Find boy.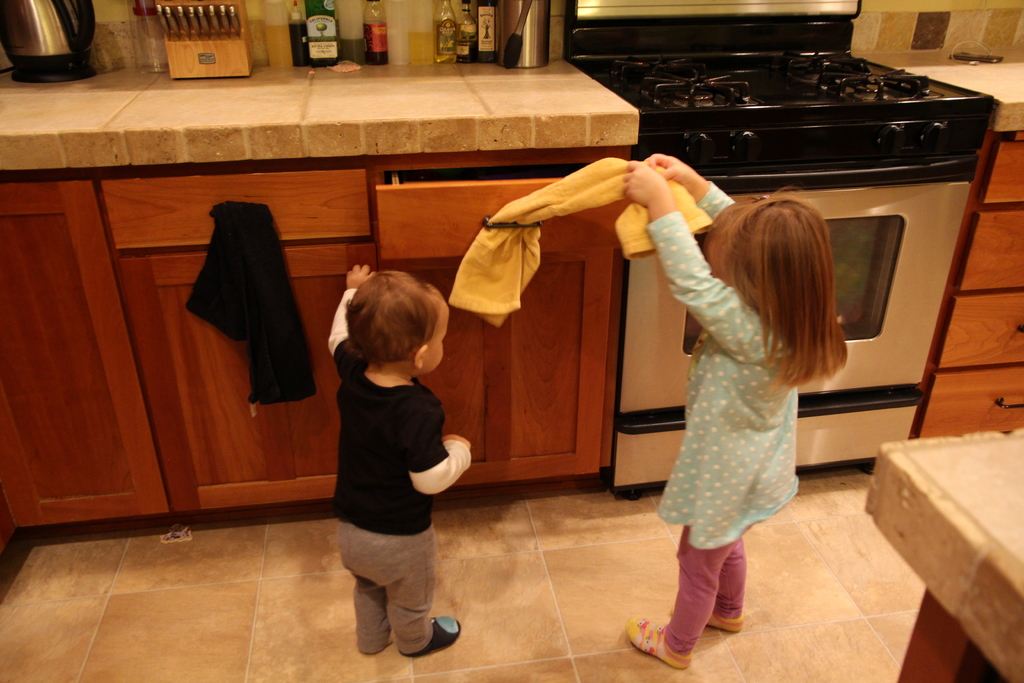
310,260,485,655.
